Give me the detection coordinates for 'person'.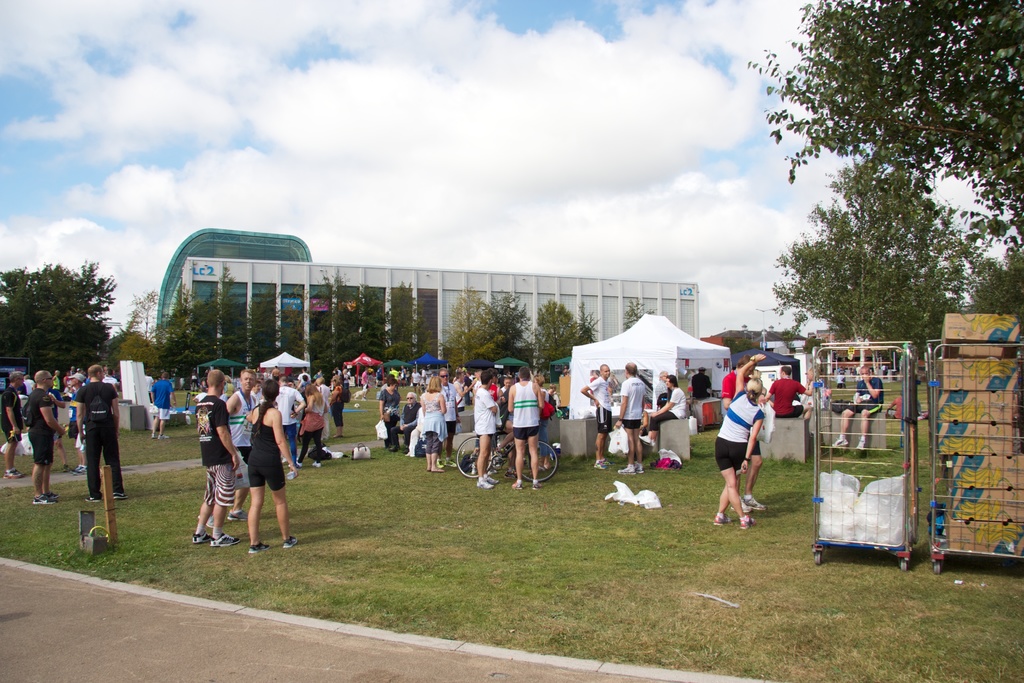
<box>246,378,298,554</box>.
